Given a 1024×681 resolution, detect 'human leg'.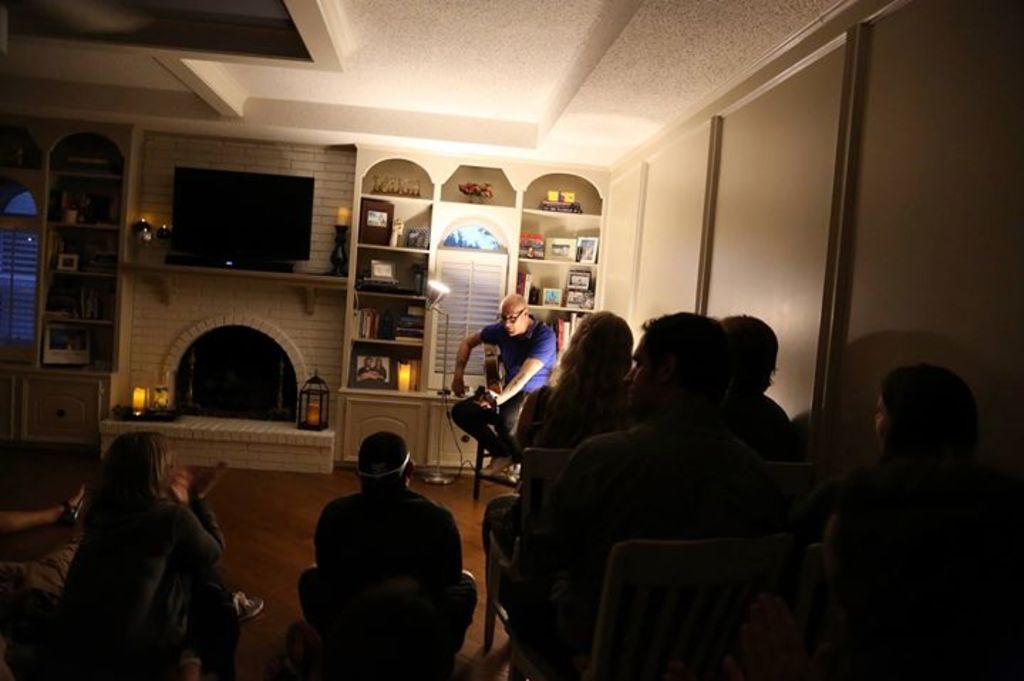
crop(452, 400, 502, 475).
